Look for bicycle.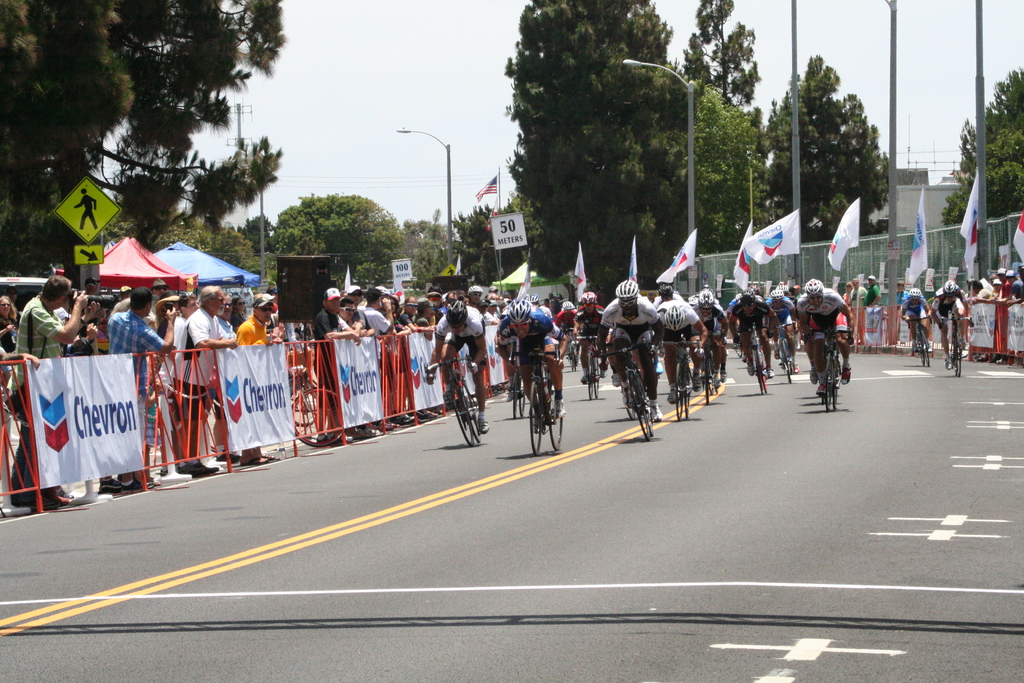
Found: [x1=606, y1=341, x2=653, y2=450].
